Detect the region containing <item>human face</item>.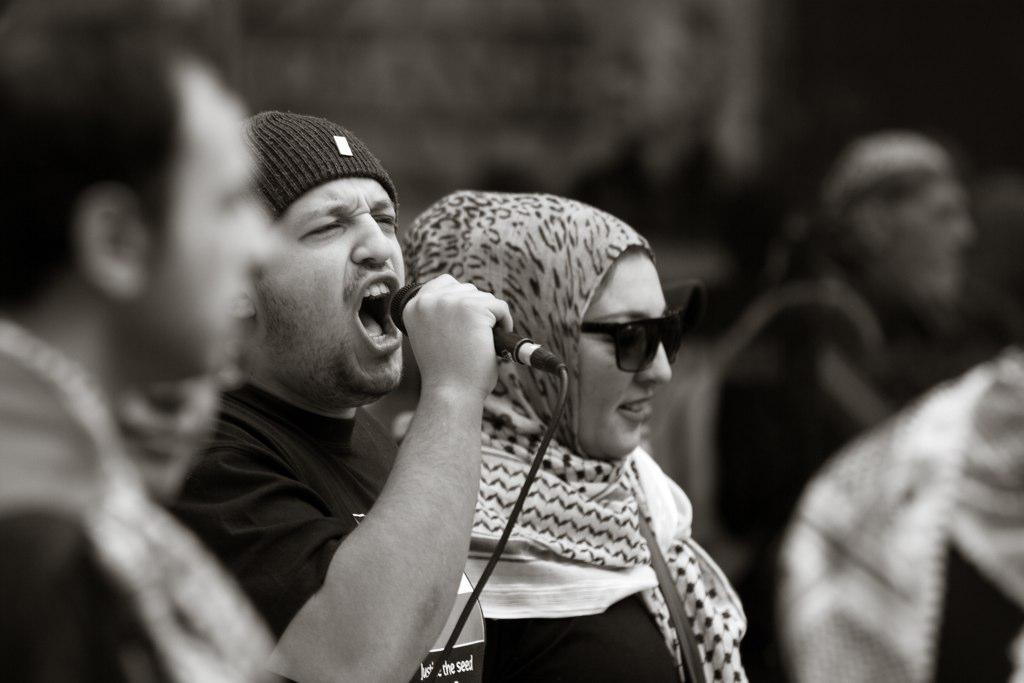
(569,252,679,463).
